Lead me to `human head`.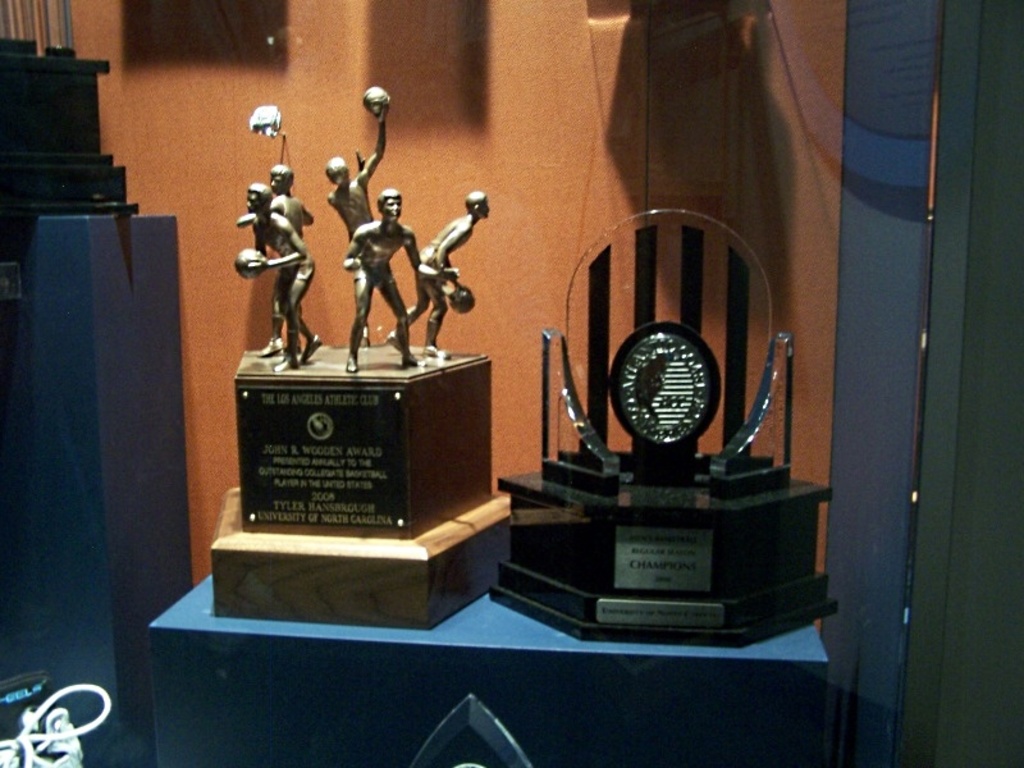
Lead to left=269, top=169, right=292, bottom=201.
